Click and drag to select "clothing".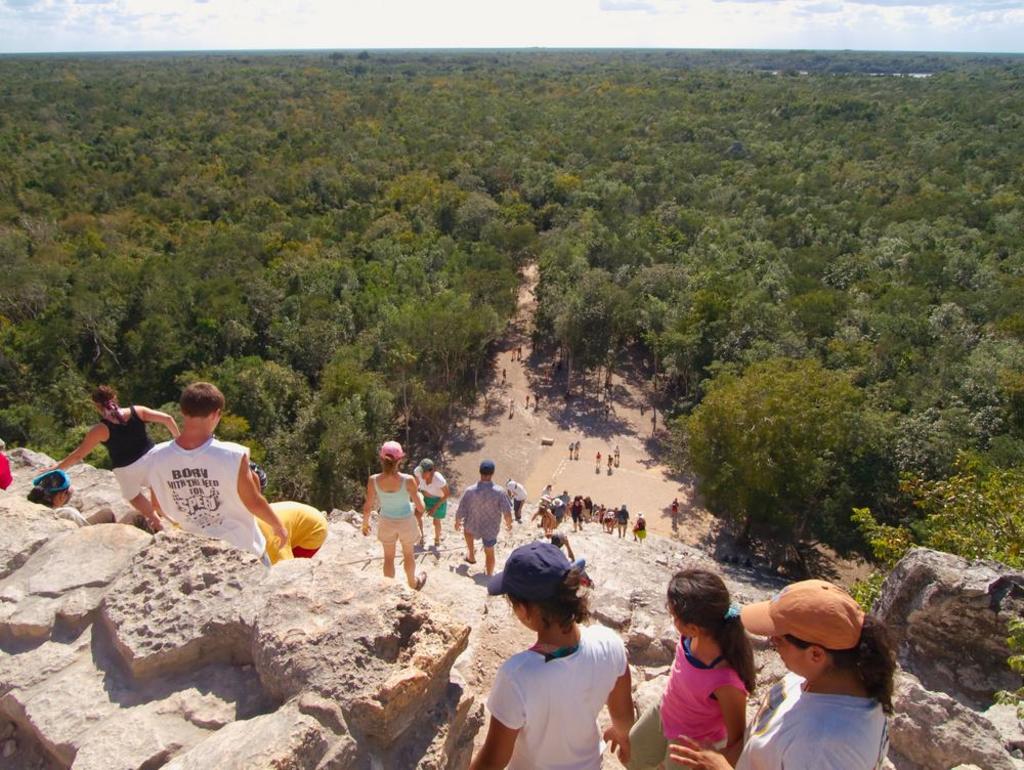
Selection: l=114, t=448, r=143, b=502.
